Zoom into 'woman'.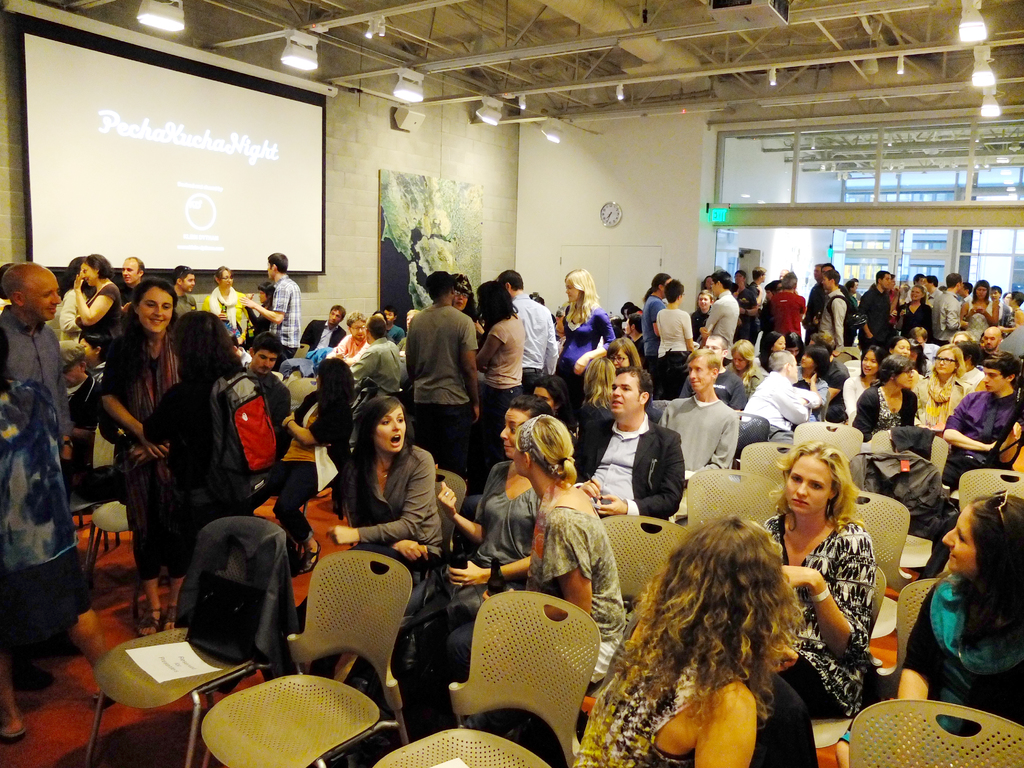
Zoom target: <box>843,355,915,448</box>.
